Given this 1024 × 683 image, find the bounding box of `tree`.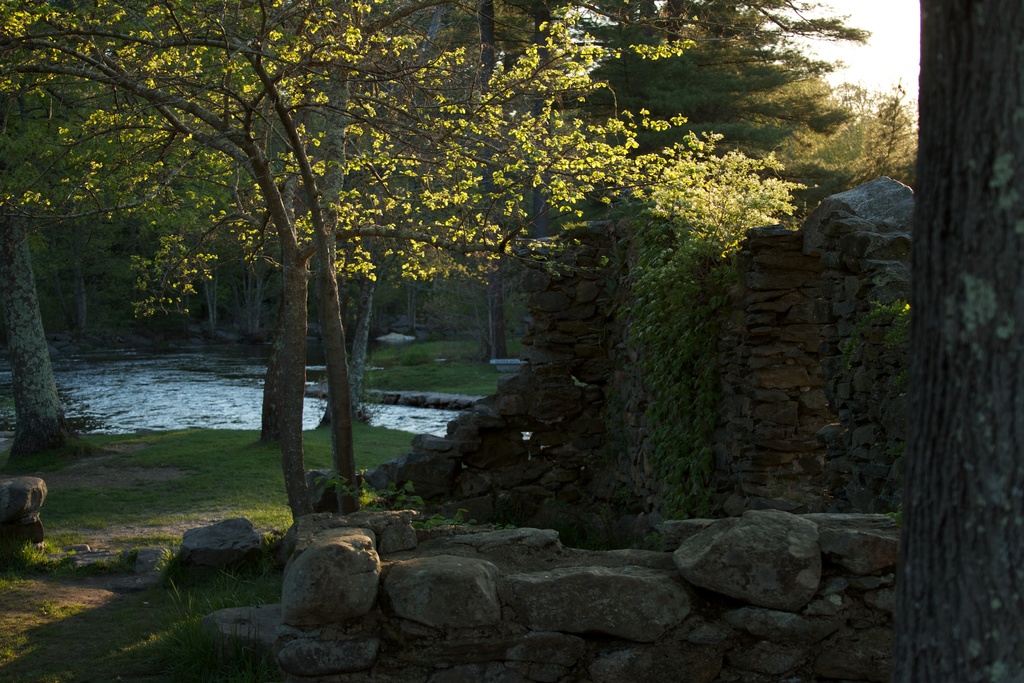
(891,0,1023,682).
